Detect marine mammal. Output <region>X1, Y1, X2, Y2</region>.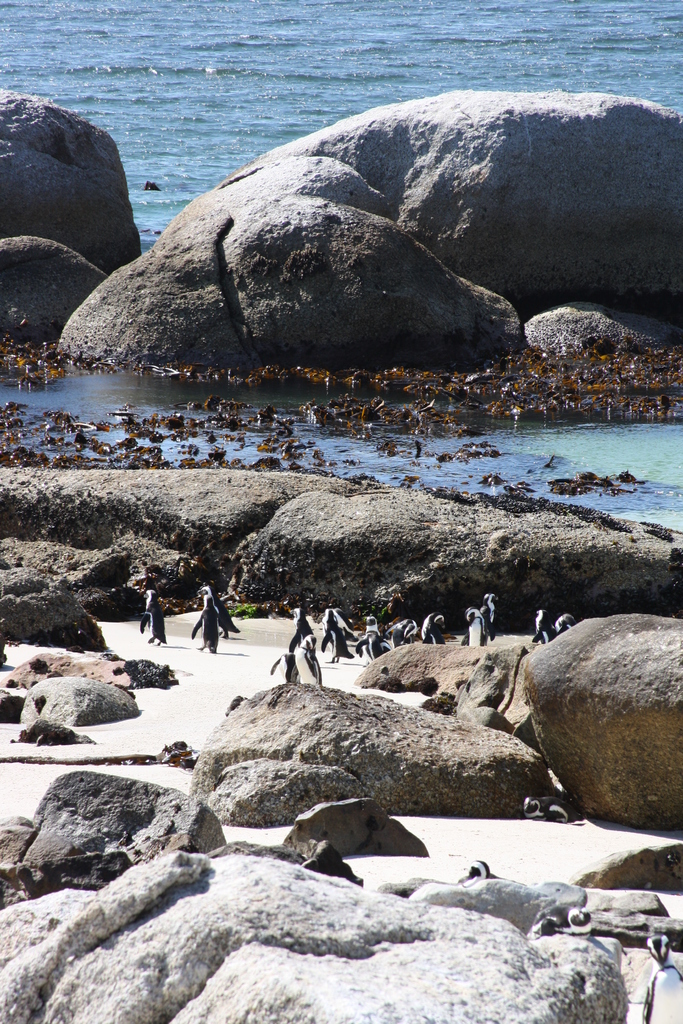
<region>293, 835, 367, 886</region>.
